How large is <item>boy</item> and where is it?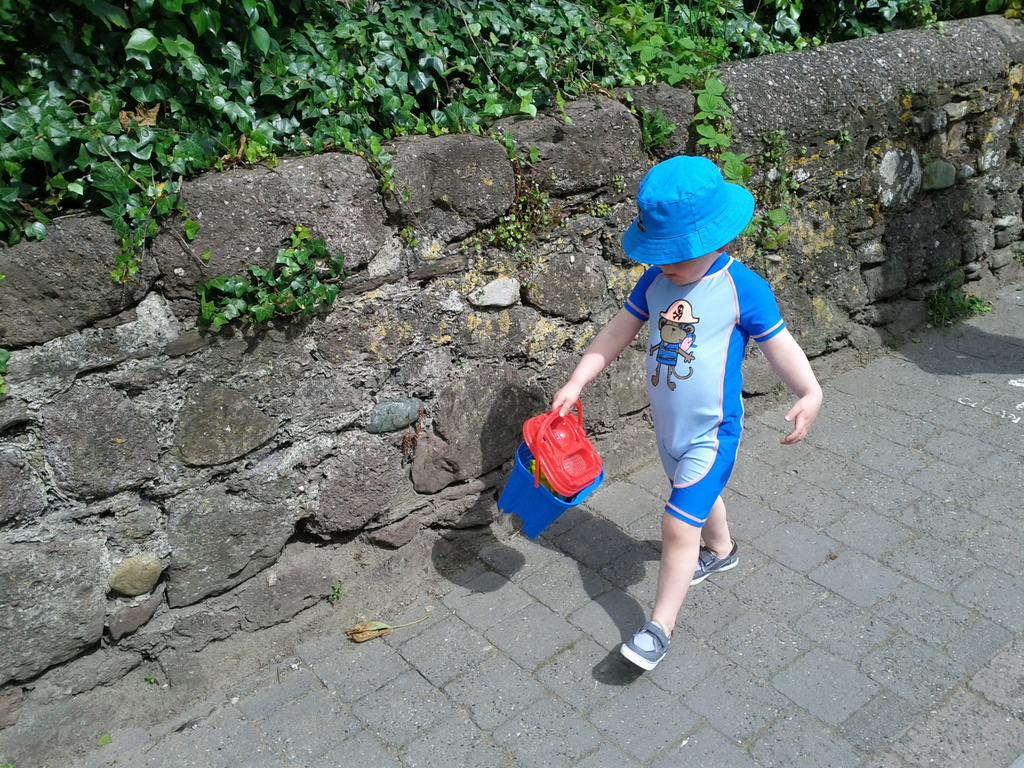
Bounding box: 573/163/813/639.
